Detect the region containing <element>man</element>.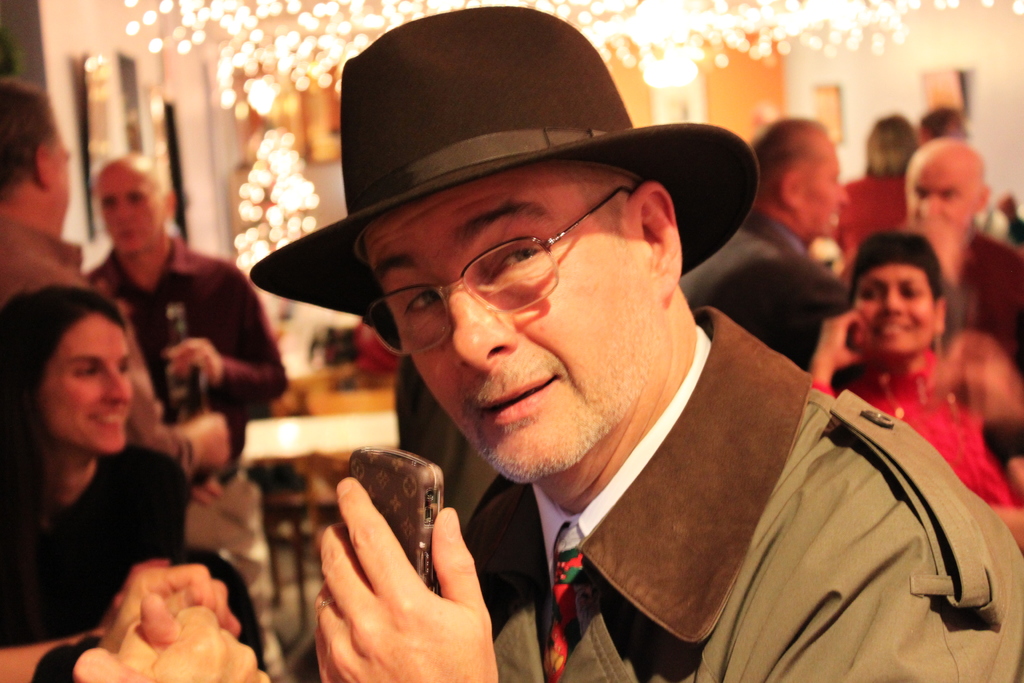
bbox=[193, 54, 992, 682].
